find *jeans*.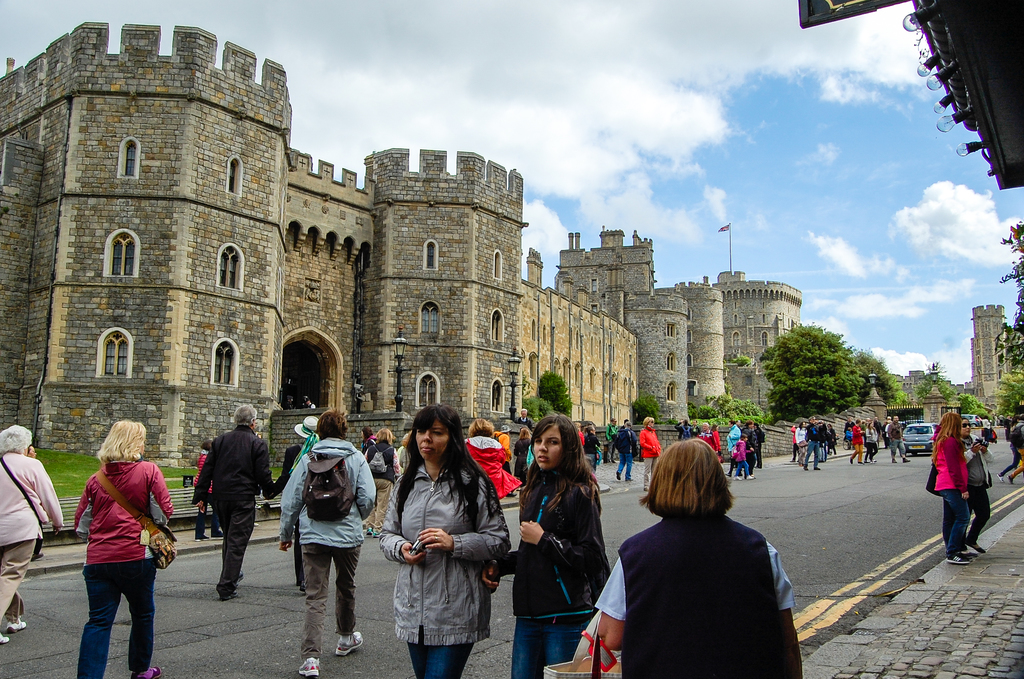
0, 535, 42, 634.
